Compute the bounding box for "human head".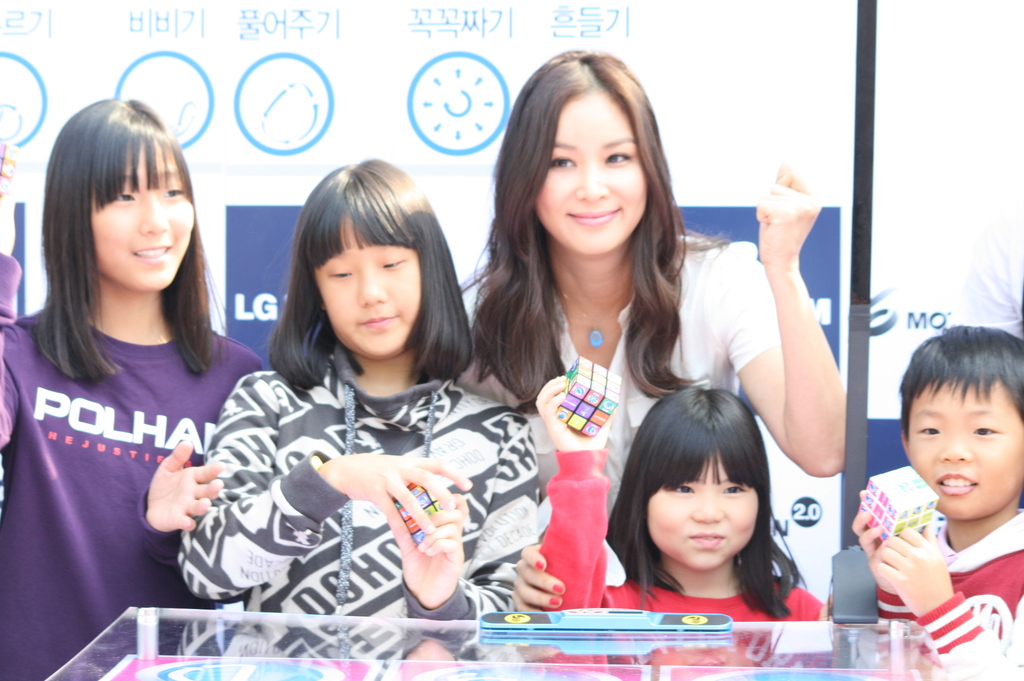
47/99/200/291.
